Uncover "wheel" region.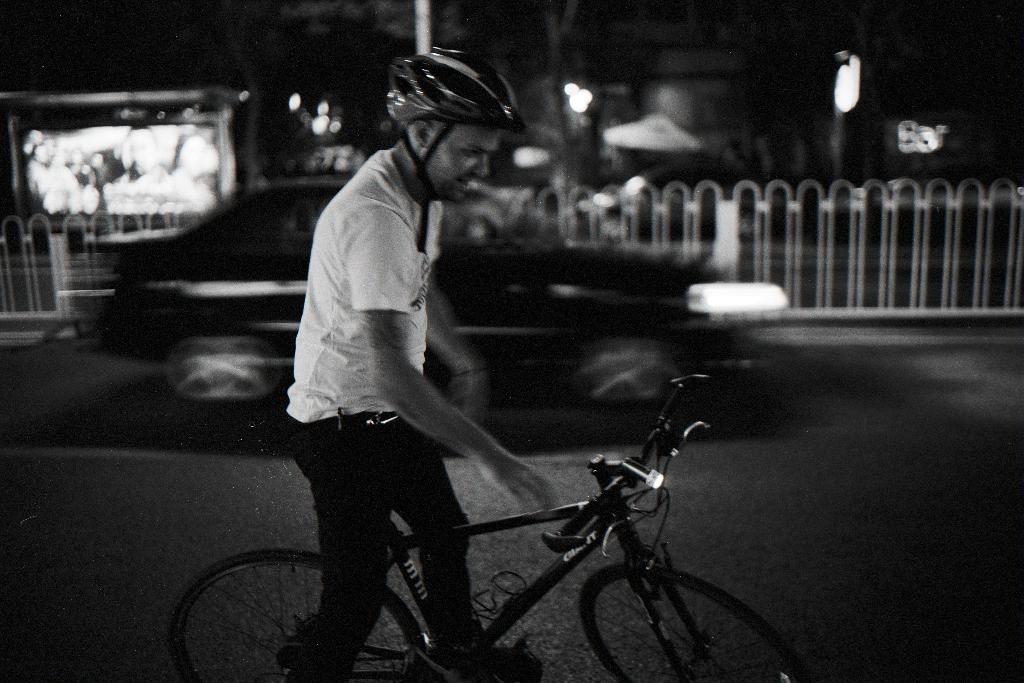
Uncovered: 180:555:409:678.
